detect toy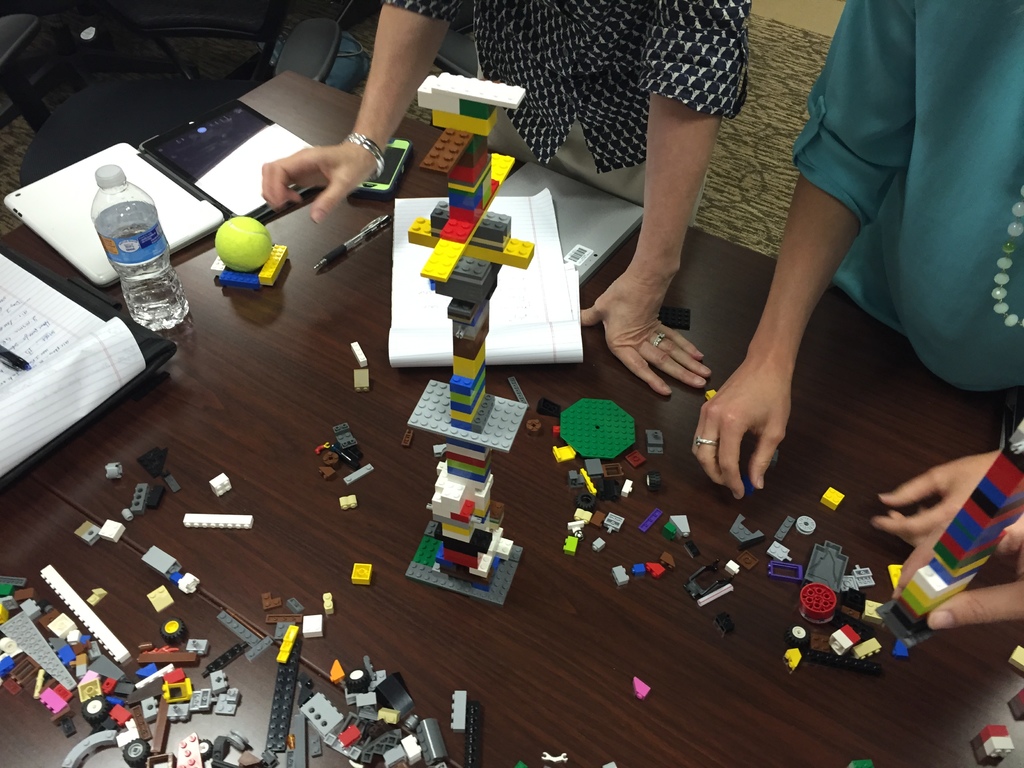
BBox(532, 397, 567, 421)
